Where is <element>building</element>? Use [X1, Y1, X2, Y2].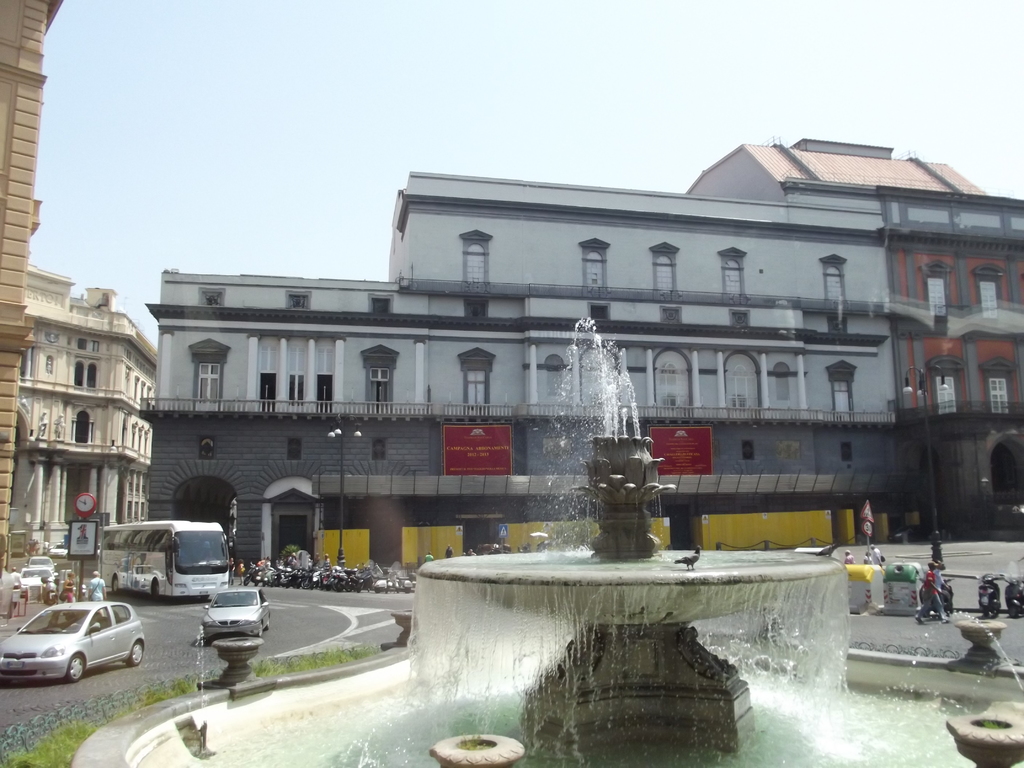
[688, 145, 984, 205].
